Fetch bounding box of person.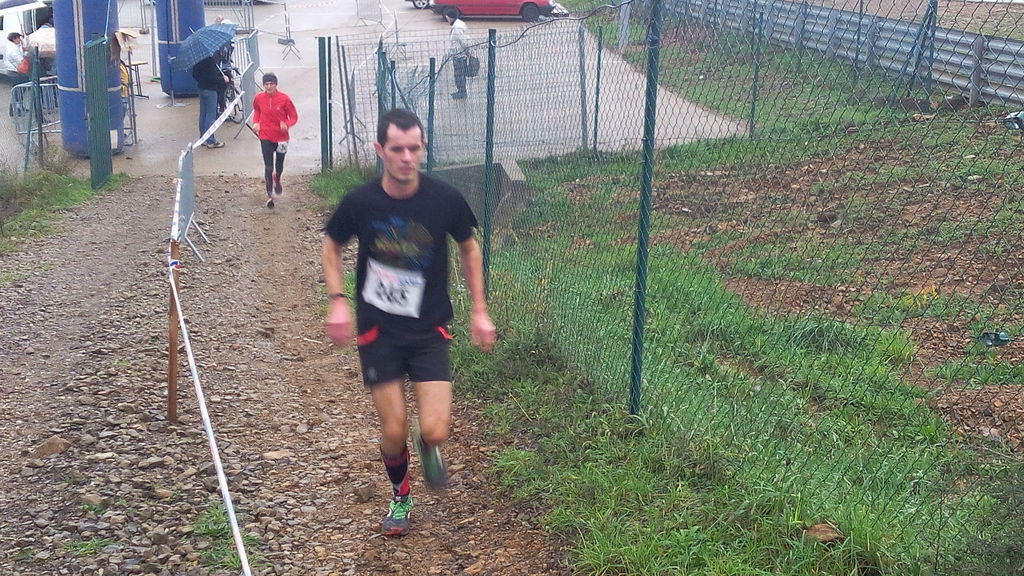
Bbox: rect(450, 11, 479, 103).
